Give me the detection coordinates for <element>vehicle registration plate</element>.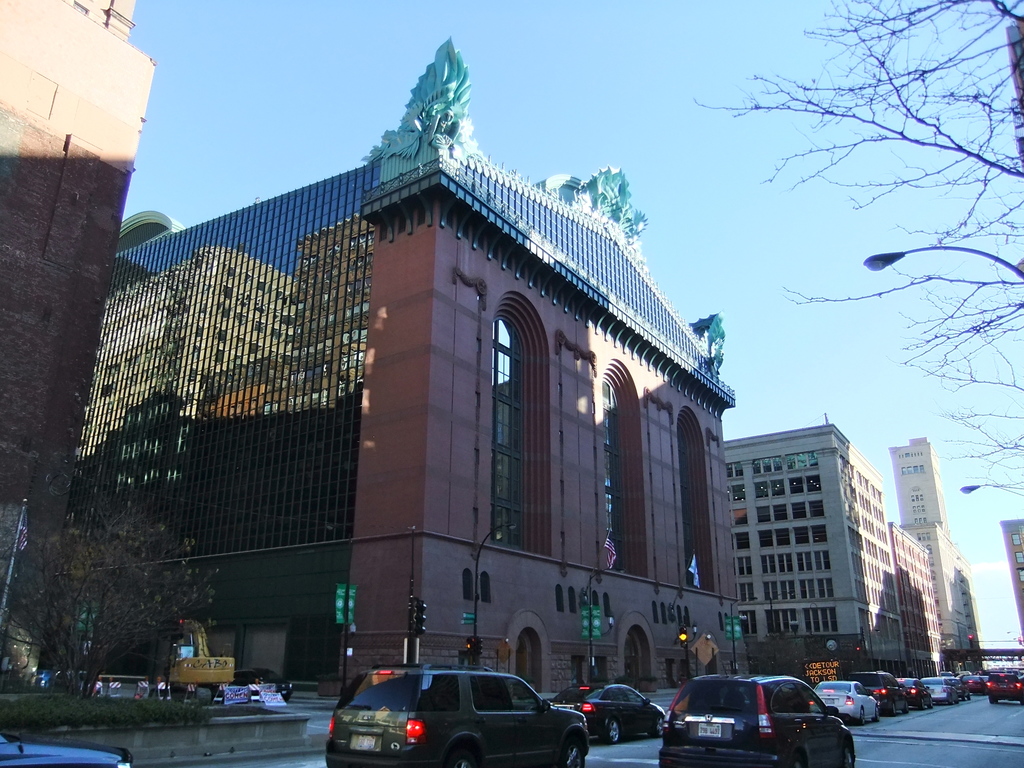
696, 719, 723, 744.
